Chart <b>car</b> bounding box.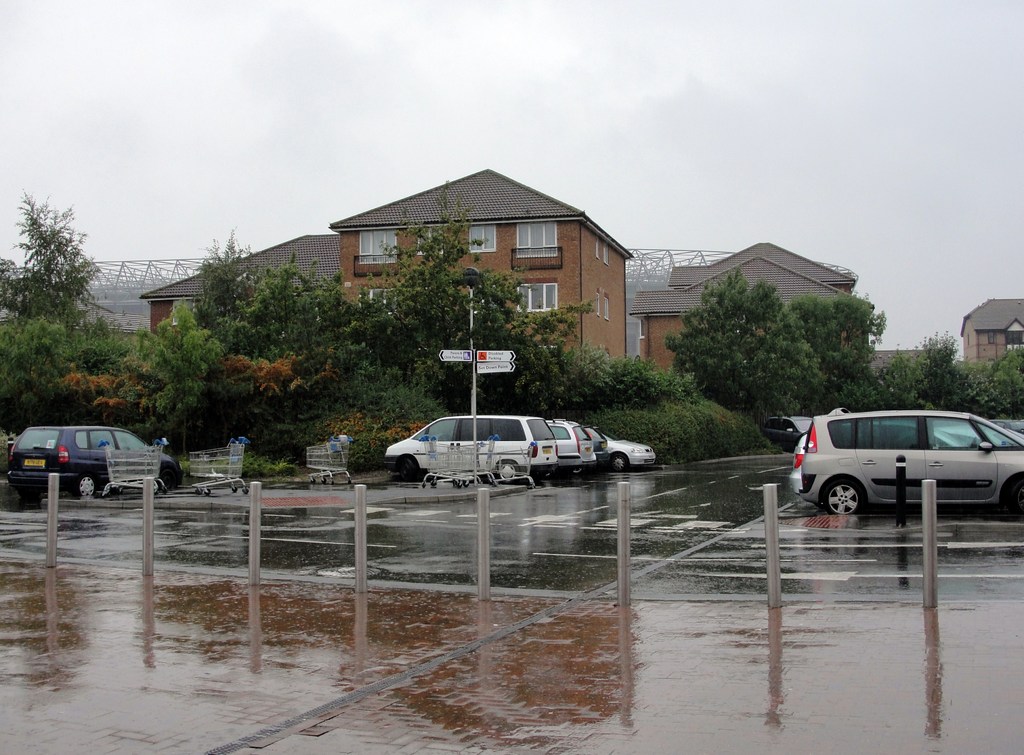
Charted: Rect(381, 410, 556, 488).
